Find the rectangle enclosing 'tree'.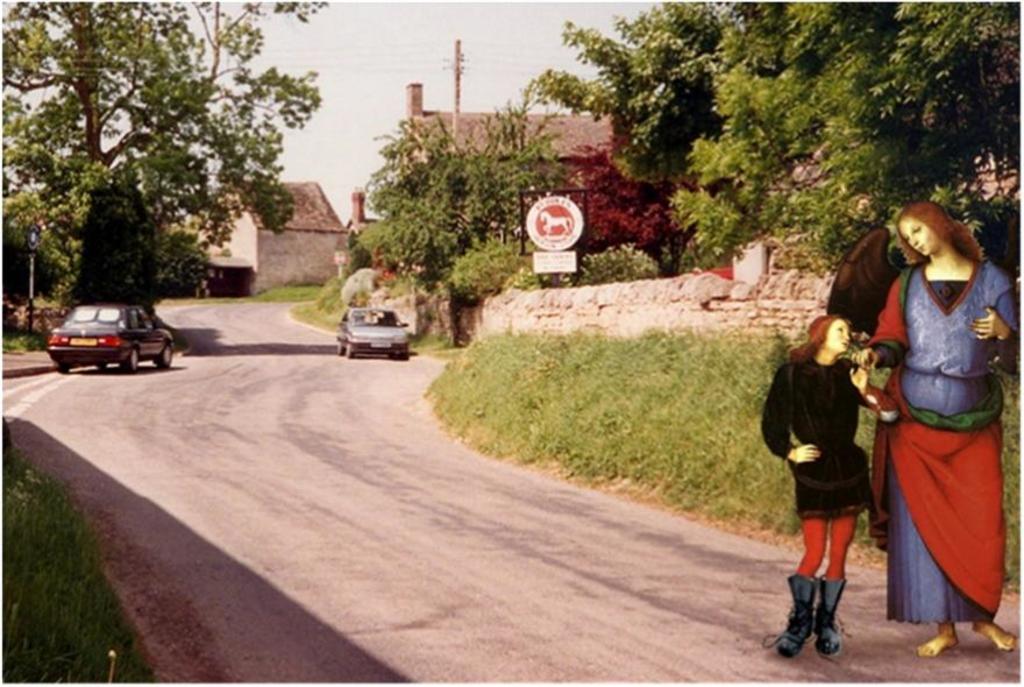
(left=0, top=0, right=326, bottom=300).
